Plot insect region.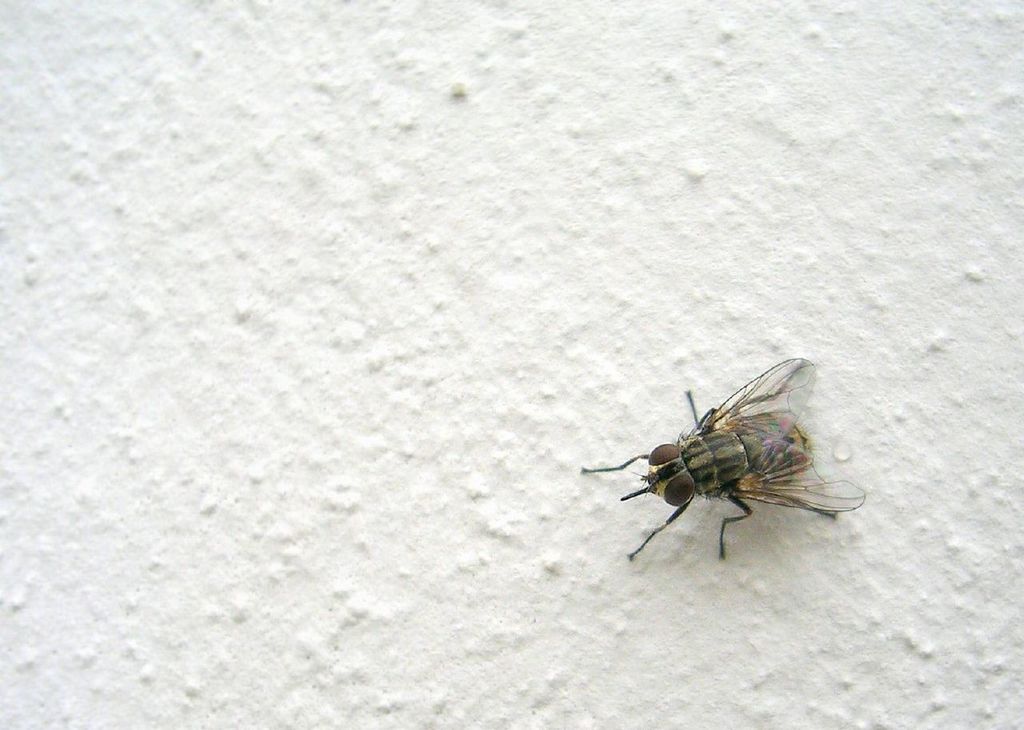
Plotted at (left=578, top=357, right=865, bottom=563).
